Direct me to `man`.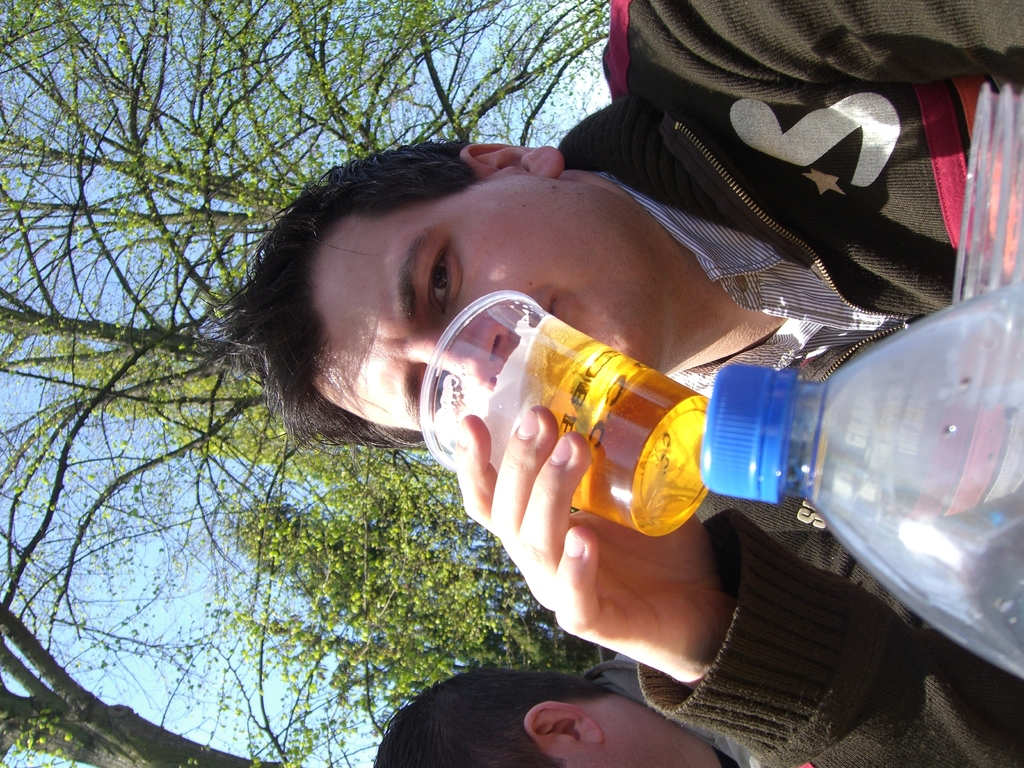
Direction: 84/93/881/763.
